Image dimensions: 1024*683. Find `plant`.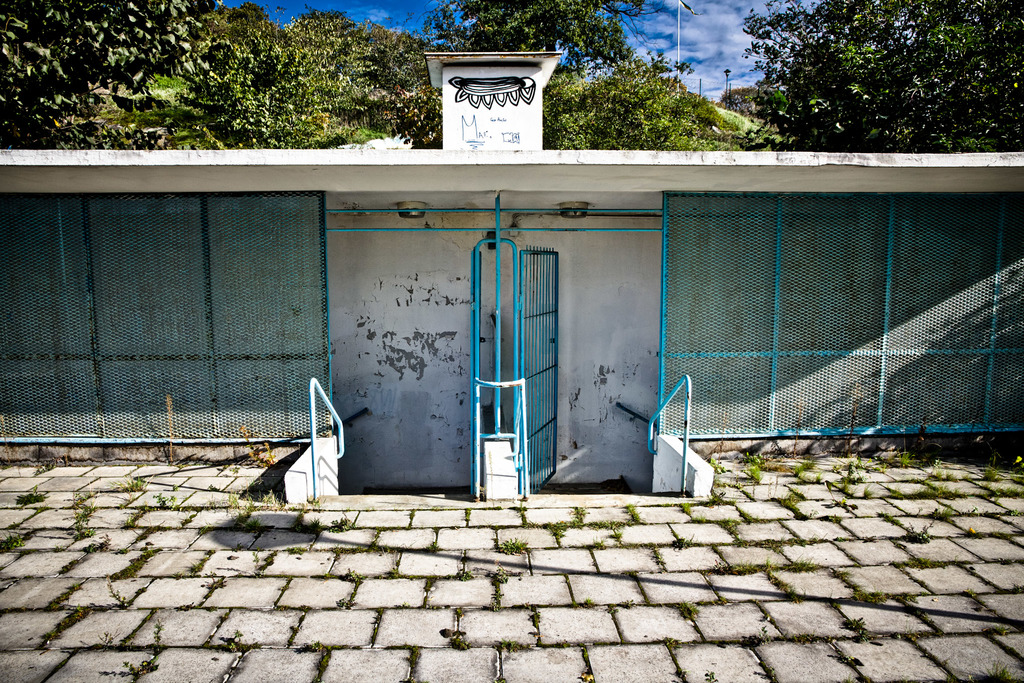
bbox(290, 506, 323, 533).
